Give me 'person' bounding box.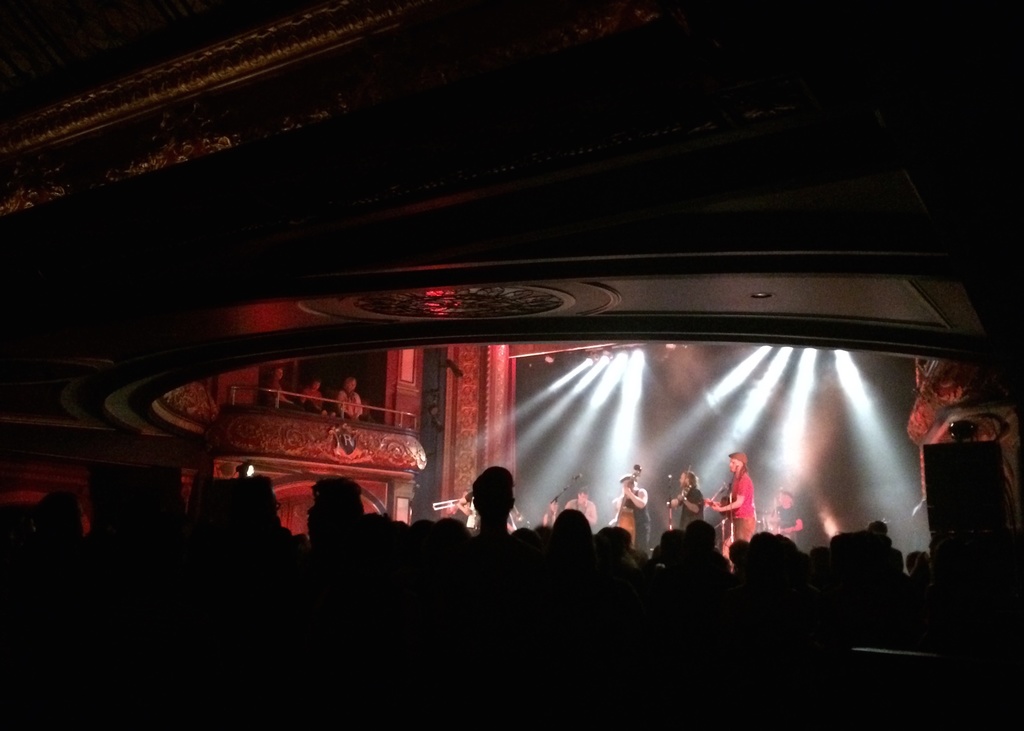
bbox=[298, 380, 326, 406].
